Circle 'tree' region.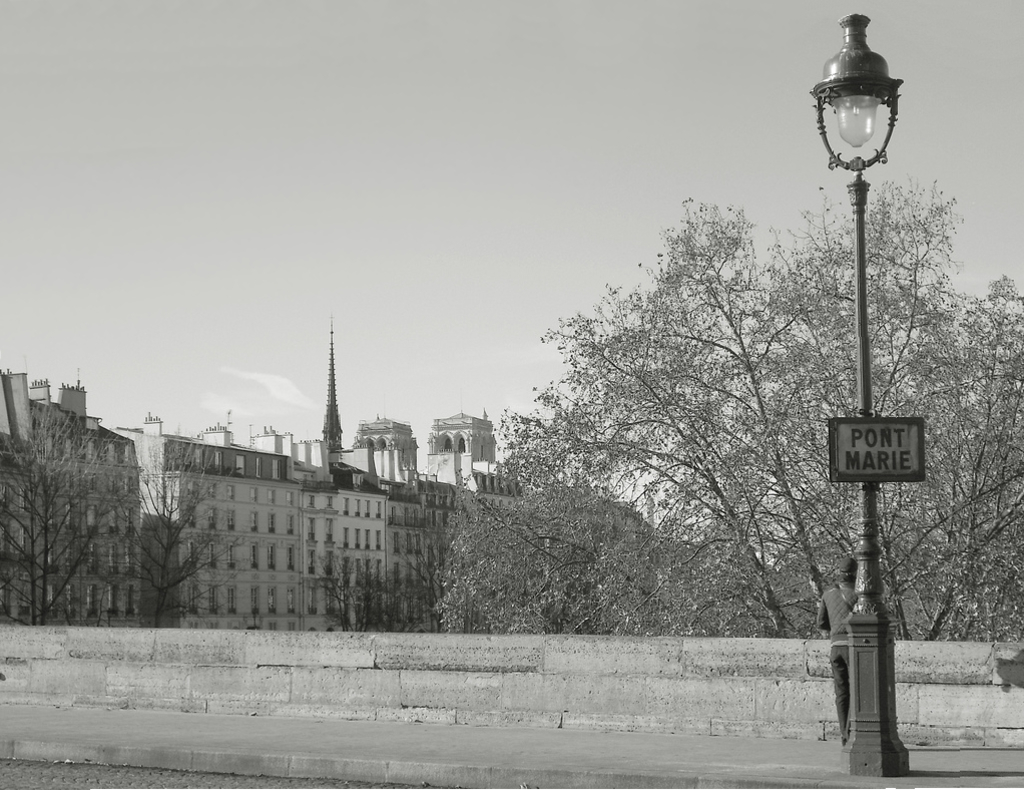
Region: (889,258,1023,644).
